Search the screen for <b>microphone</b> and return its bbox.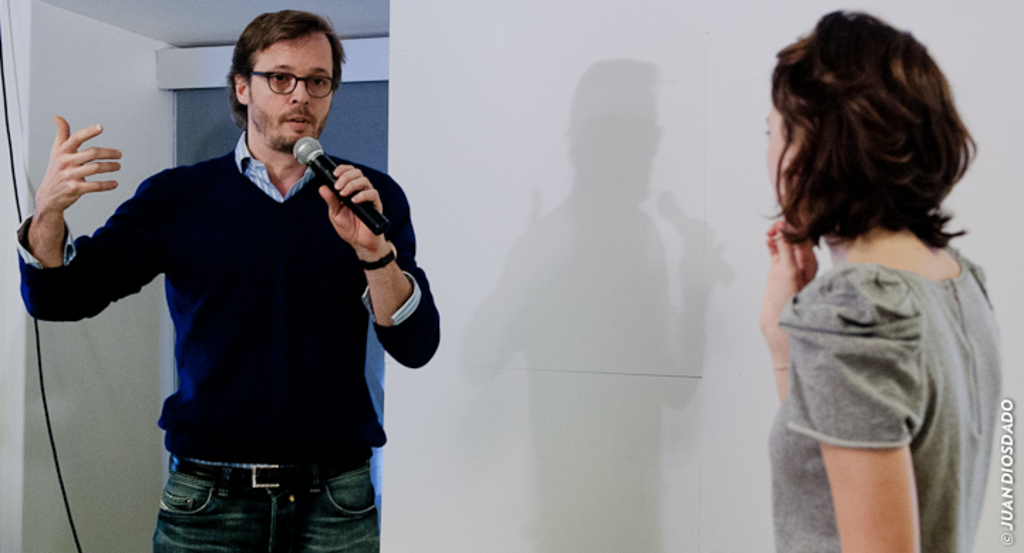
Found: {"left": 293, "top": 138, "right": 390, "bottom": 235}.
